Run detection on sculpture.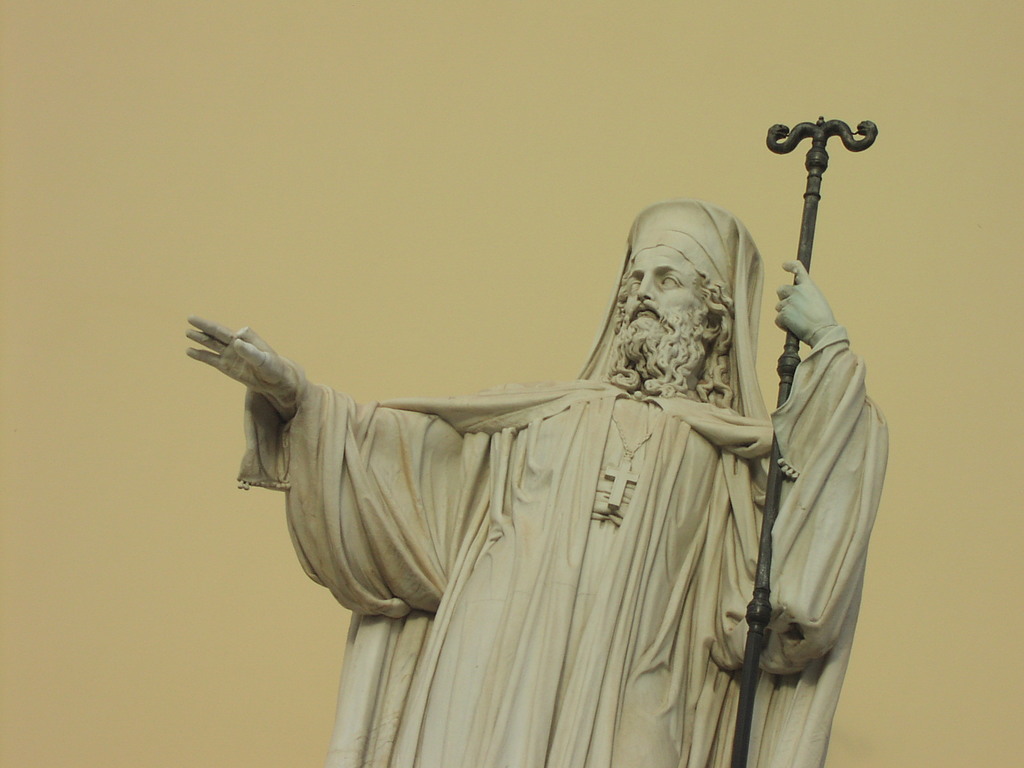
Result: pyautogui.locateOnScreen(209, 165, 940, 739).
